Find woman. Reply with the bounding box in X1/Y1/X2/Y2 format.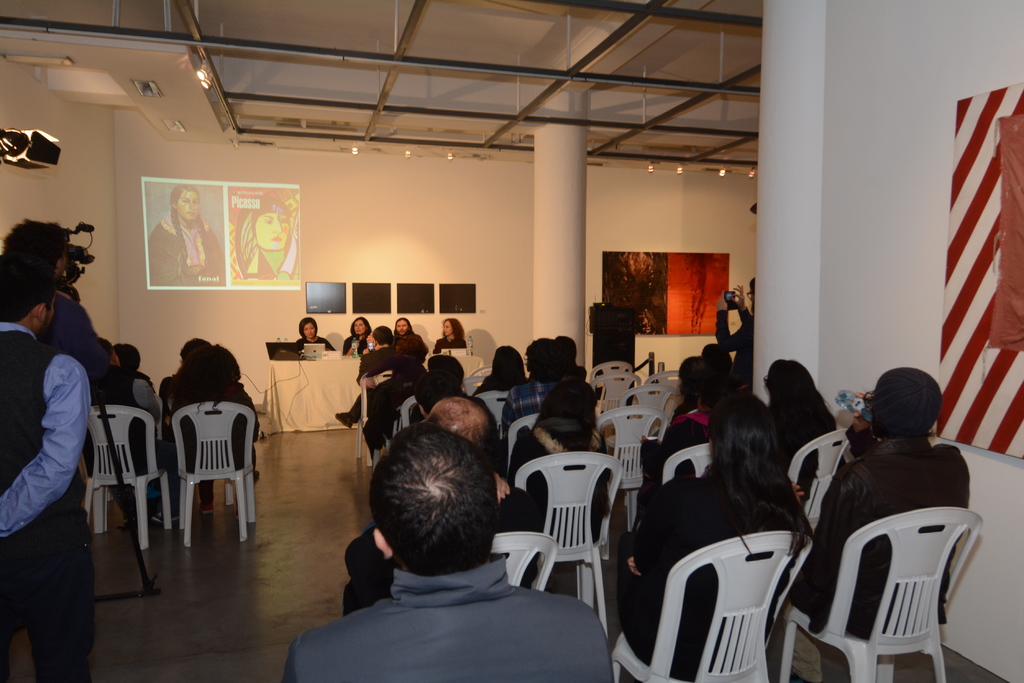
751/355/847/481.
